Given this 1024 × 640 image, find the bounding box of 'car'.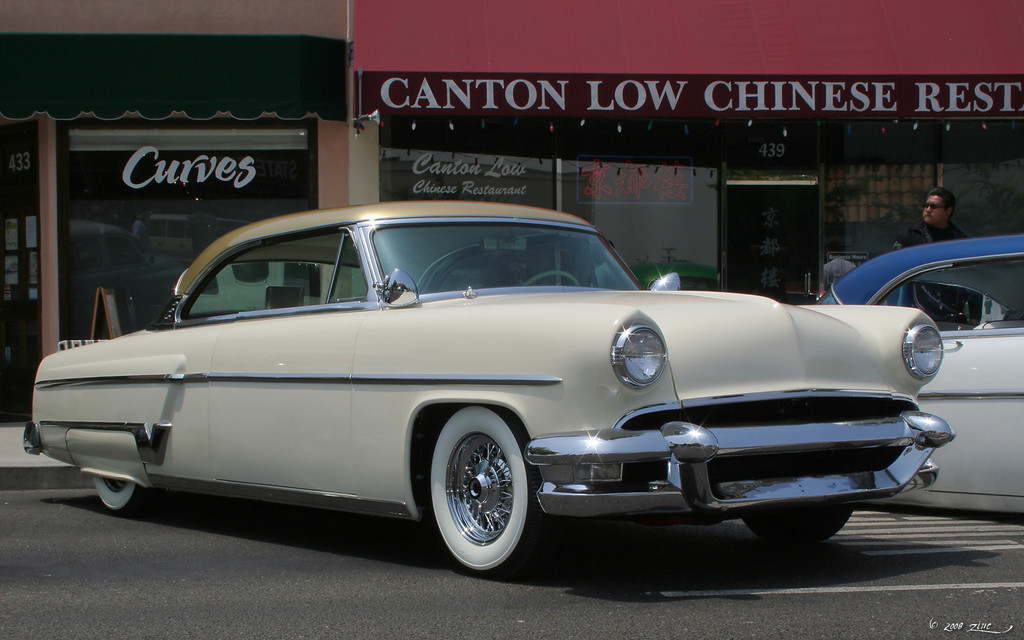
(left=813, top=234, right=1023, bottom=517).
